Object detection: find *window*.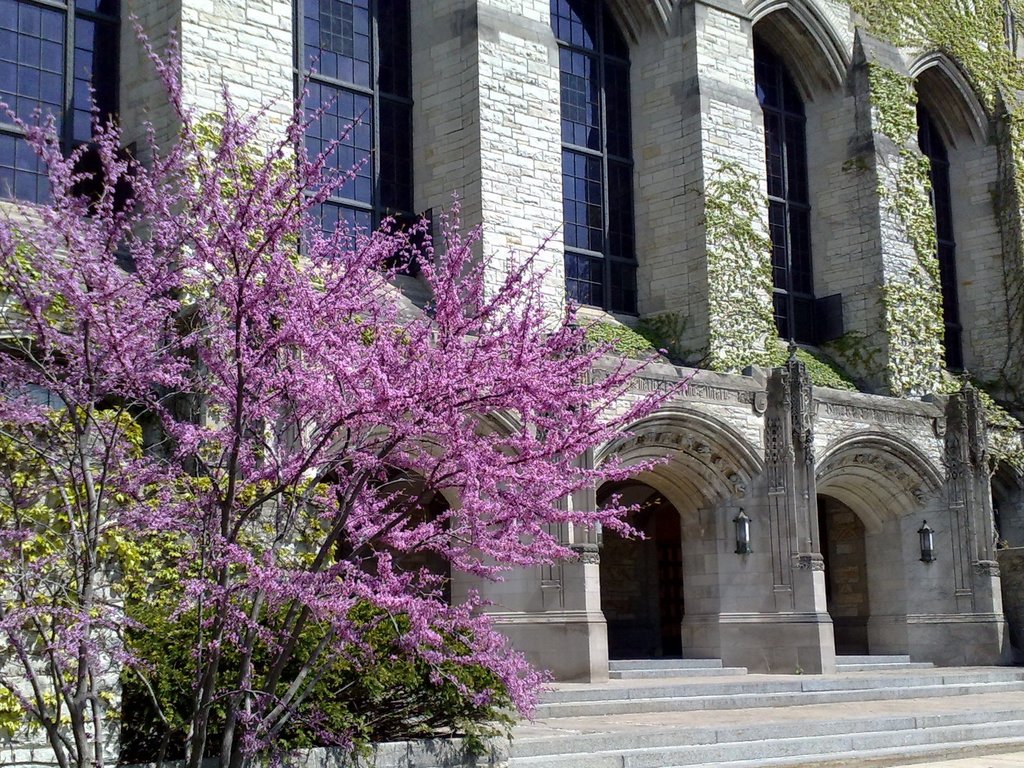
301,0,408,273.
